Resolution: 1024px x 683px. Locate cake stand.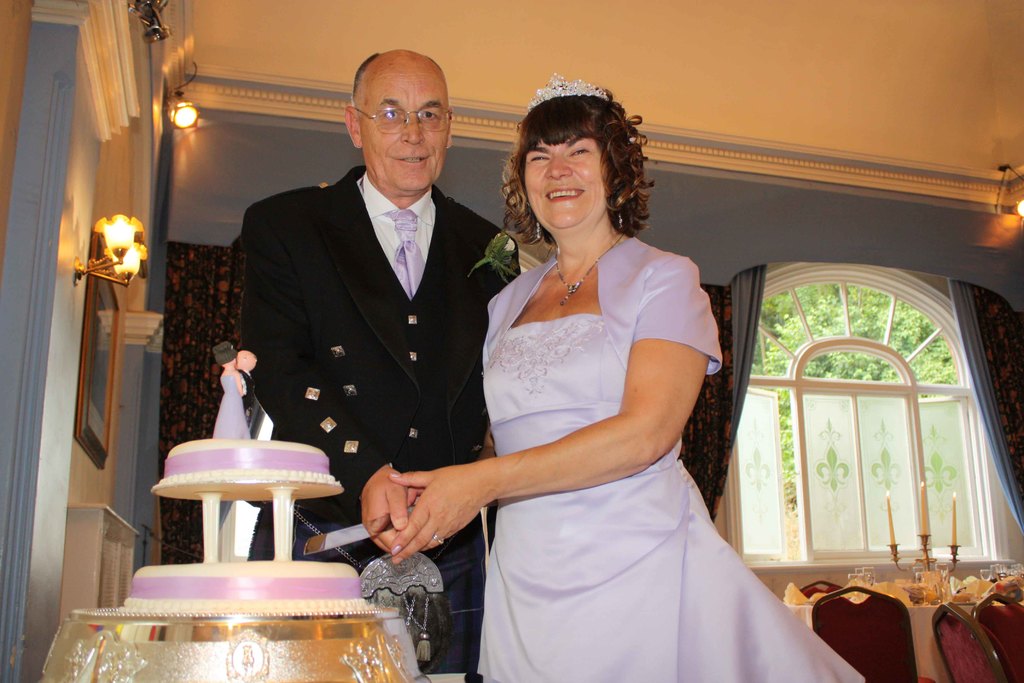
region(28, 474, 422, 682).
